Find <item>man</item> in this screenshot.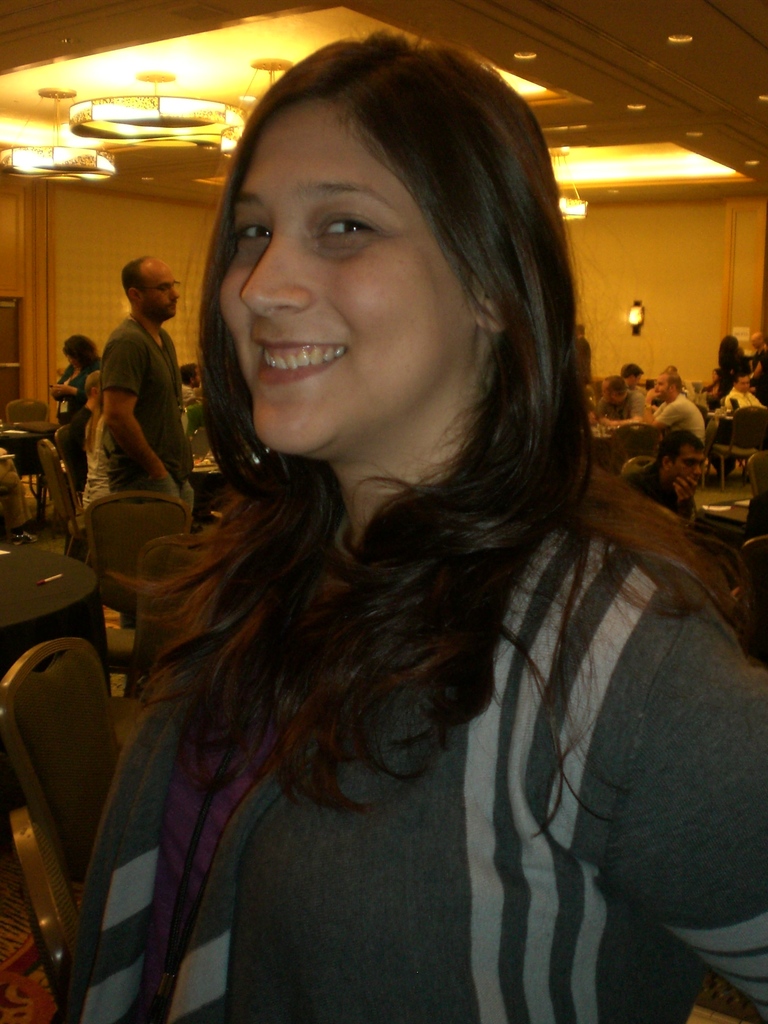
The bounding box for <item>man</item> is [left=67, top=236, right=191, bottom=546].
